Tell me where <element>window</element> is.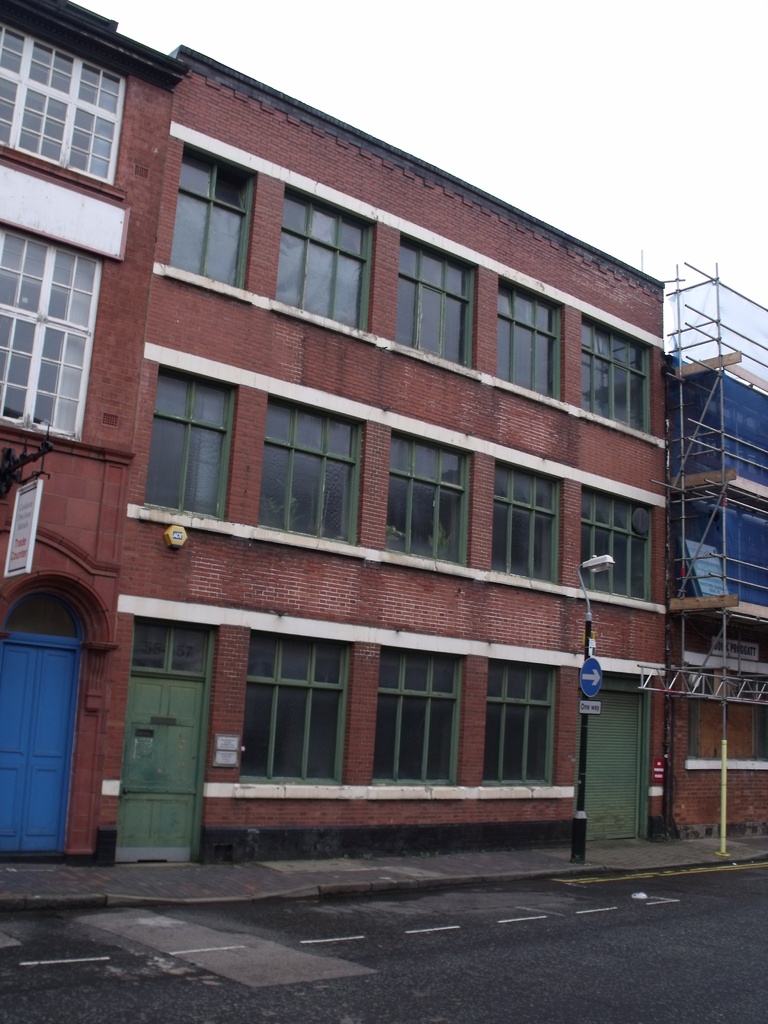
<element>window</element> is at detection(493, 465, 564, 588).
